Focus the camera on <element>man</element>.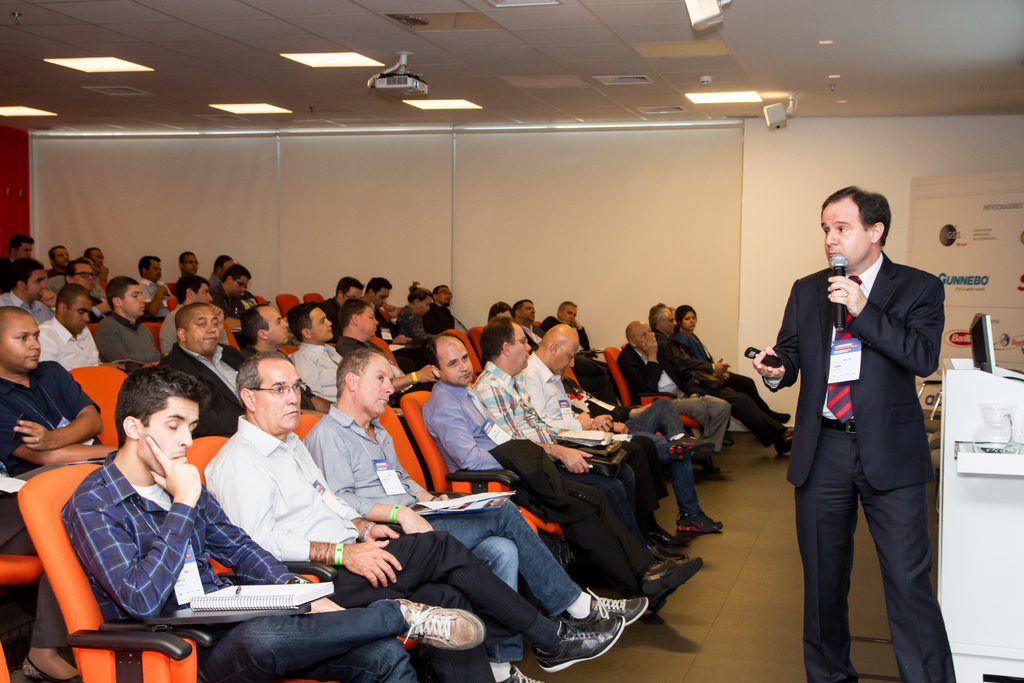
Focus region: x1=282 y1=303 x2=356 y2=400.
